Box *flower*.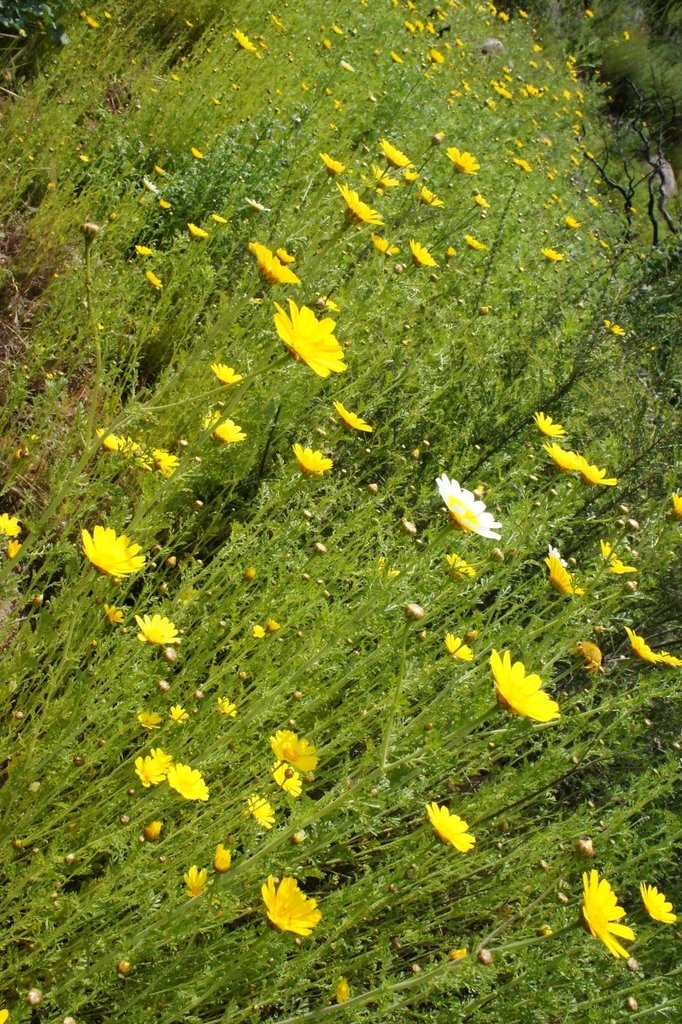
left=263, top=727, right=323, bottom=778.
